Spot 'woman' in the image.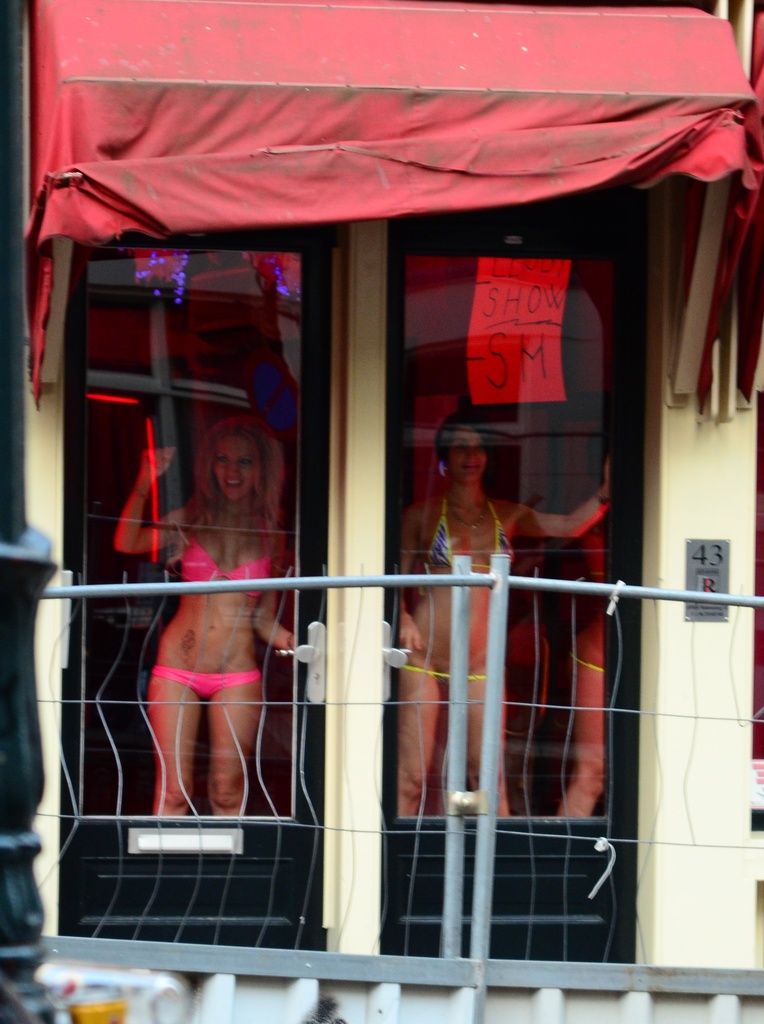
'woman' found at rect(395, 413, 609, 824).
